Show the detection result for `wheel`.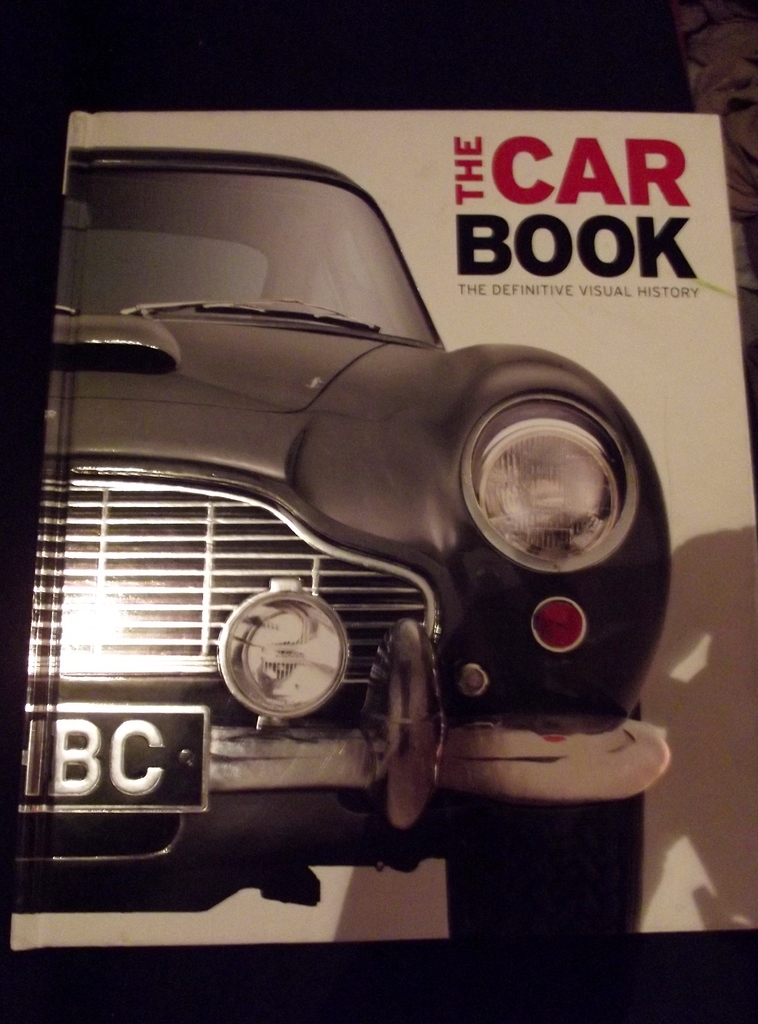
bbox=(442, 853, 652, 968).
